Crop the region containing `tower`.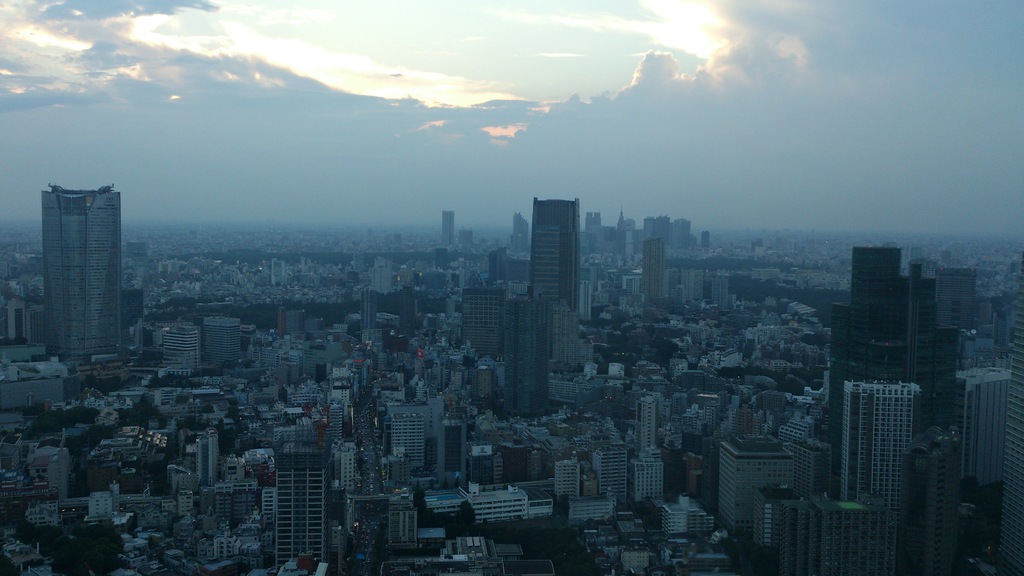
Crop region: [x1=190, y1=428, x2=219, y2=491].
